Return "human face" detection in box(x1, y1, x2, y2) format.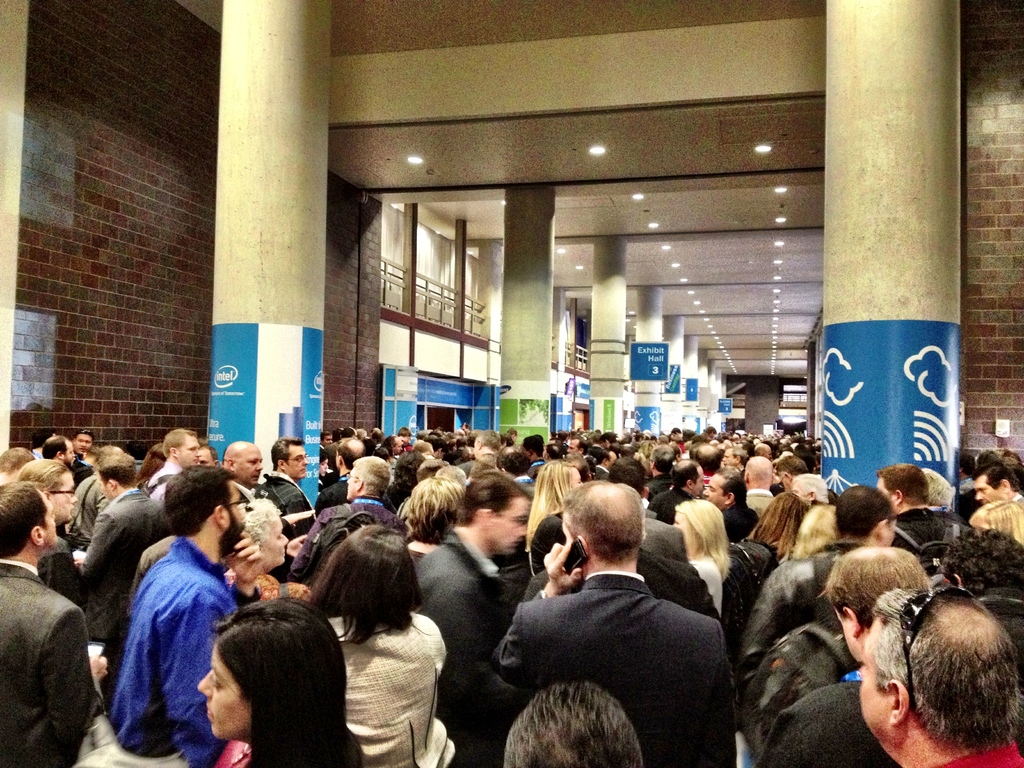
box(883, 520, 894, 552).
